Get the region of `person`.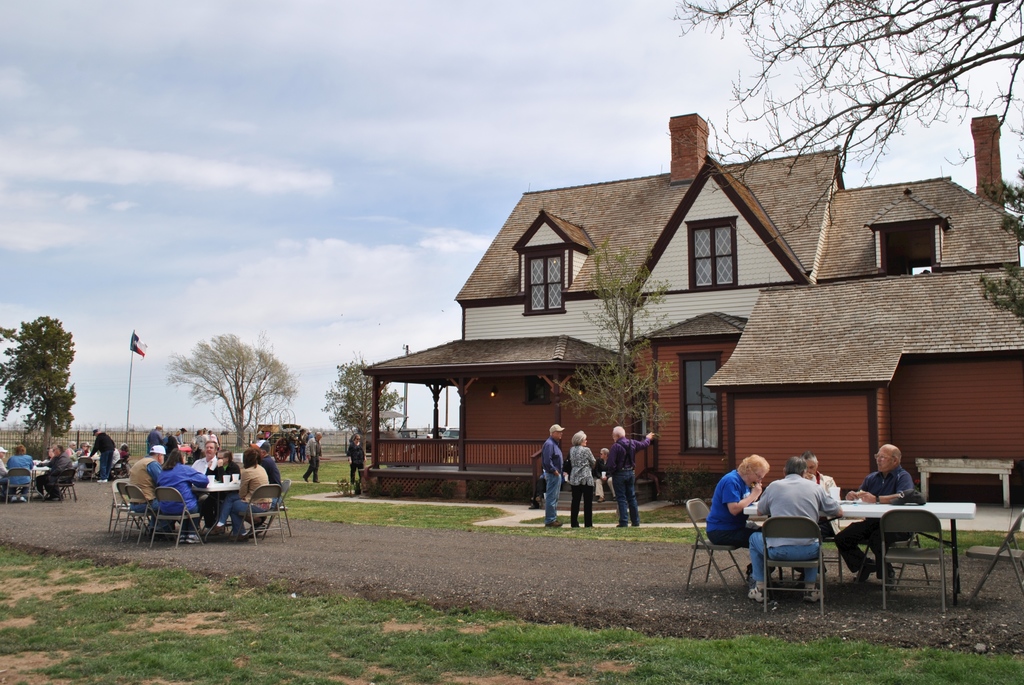
box=[8, 445, 39, 503].
